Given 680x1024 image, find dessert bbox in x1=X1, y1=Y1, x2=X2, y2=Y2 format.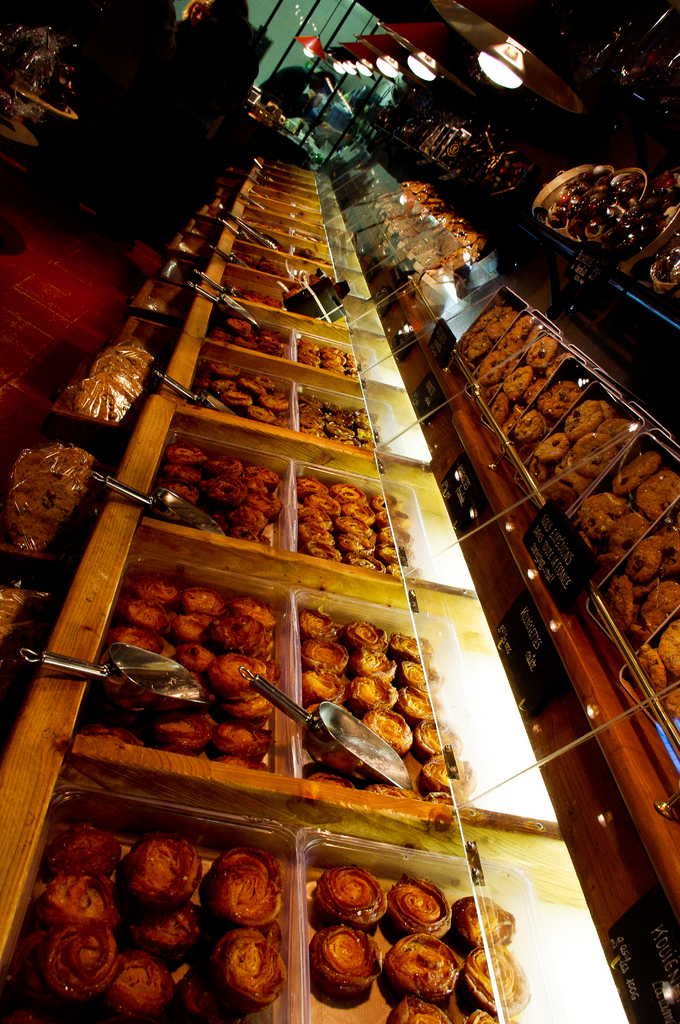
x1=531, y1=400, x2=560, y2=468.
